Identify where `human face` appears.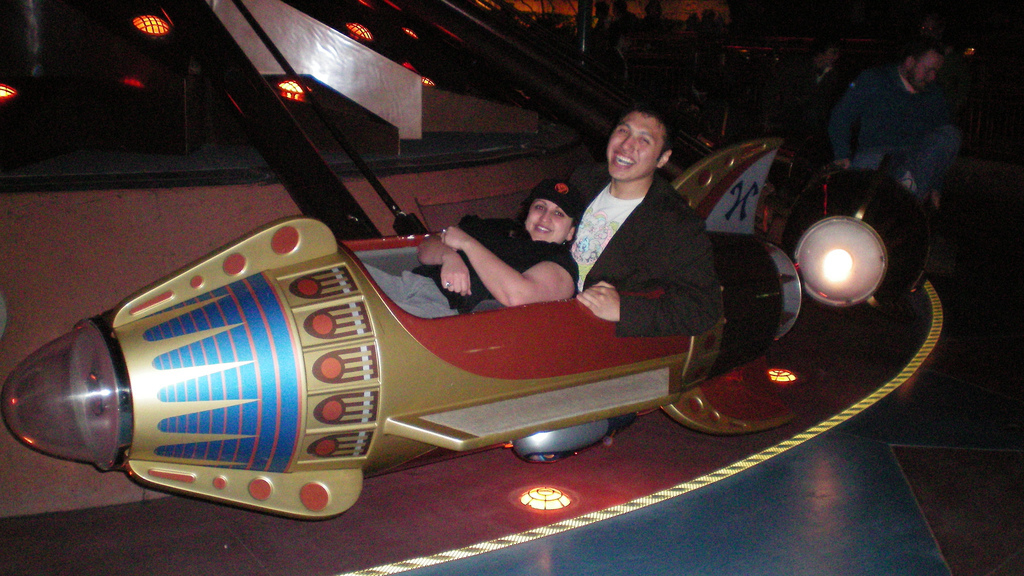
Appears at rect(525, 198, 573, 238).
